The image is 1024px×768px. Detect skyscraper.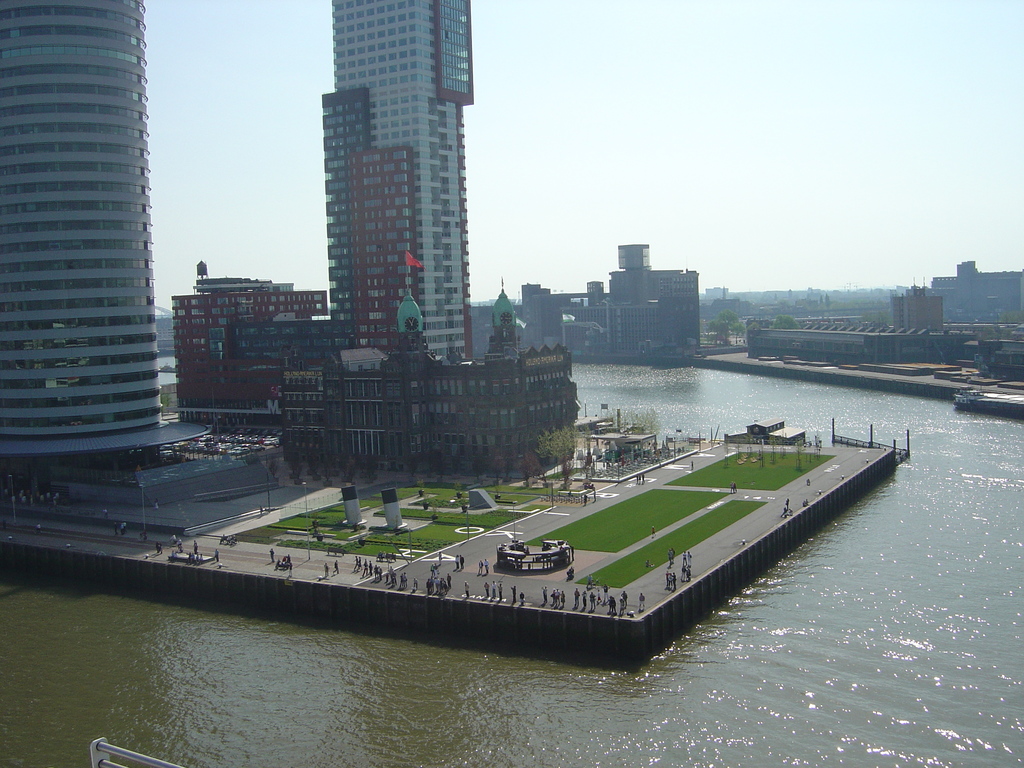
Detection: 0 0 171 447.
